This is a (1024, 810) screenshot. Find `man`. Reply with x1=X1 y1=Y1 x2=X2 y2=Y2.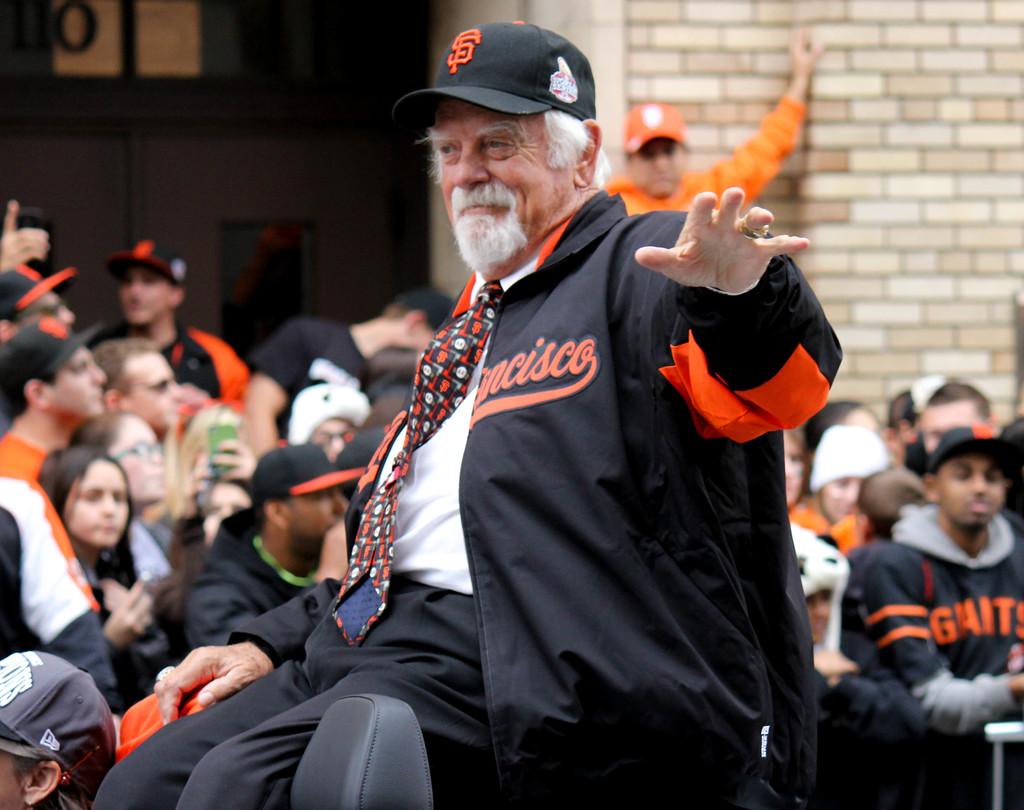
x1=109 y1=238 x2=249 y2=410.
